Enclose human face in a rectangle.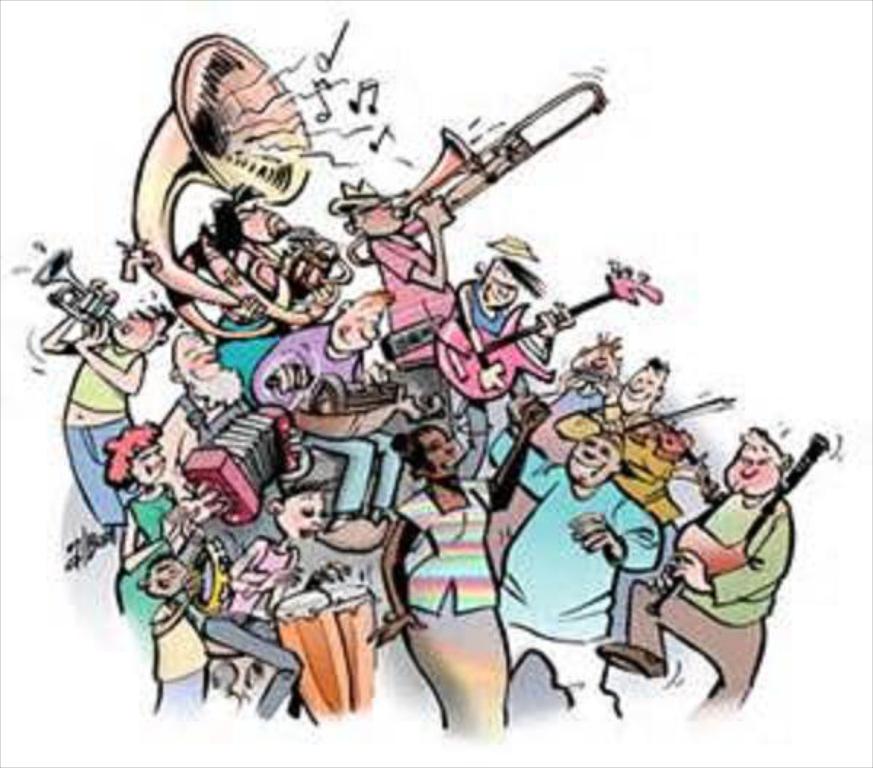
Rect(332, 294, 383, 355).
